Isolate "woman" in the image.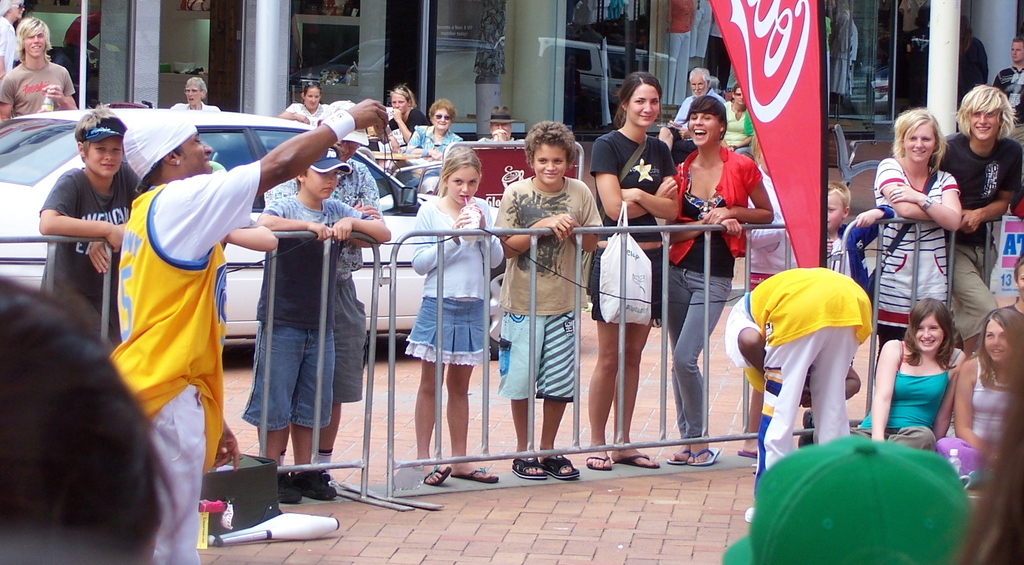
Isolated region: 585/71/686/478.
